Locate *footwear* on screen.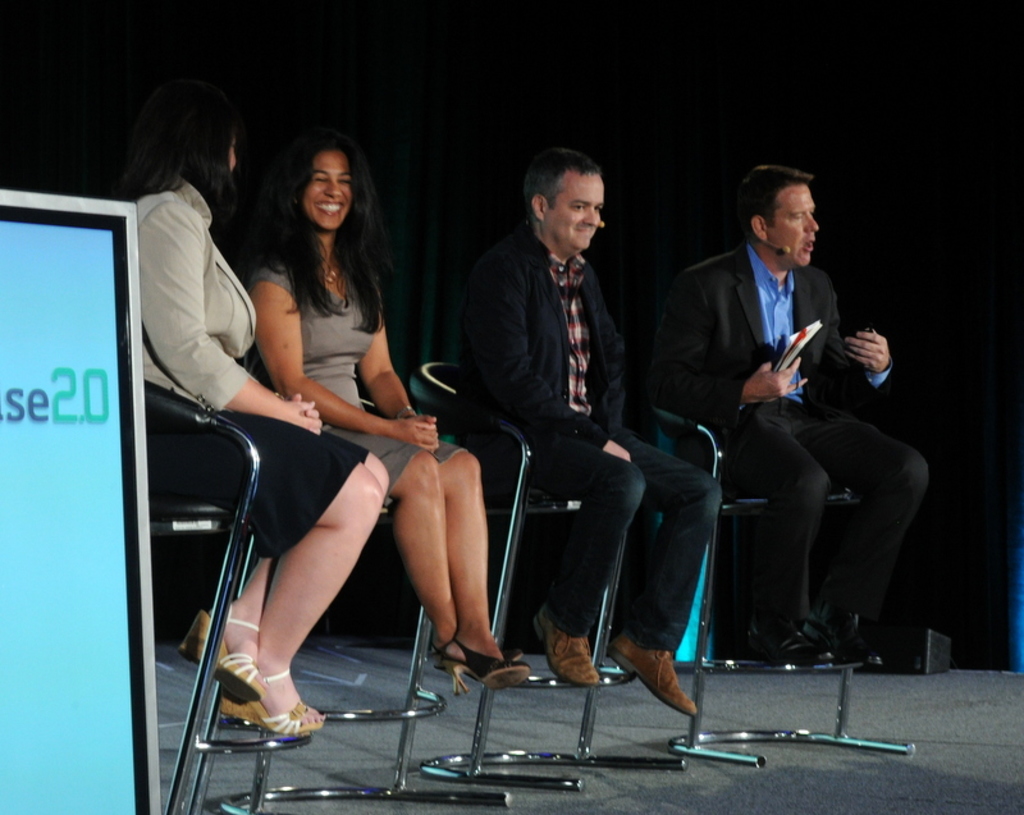
On screen at locate(439, 636, 529, 695).
